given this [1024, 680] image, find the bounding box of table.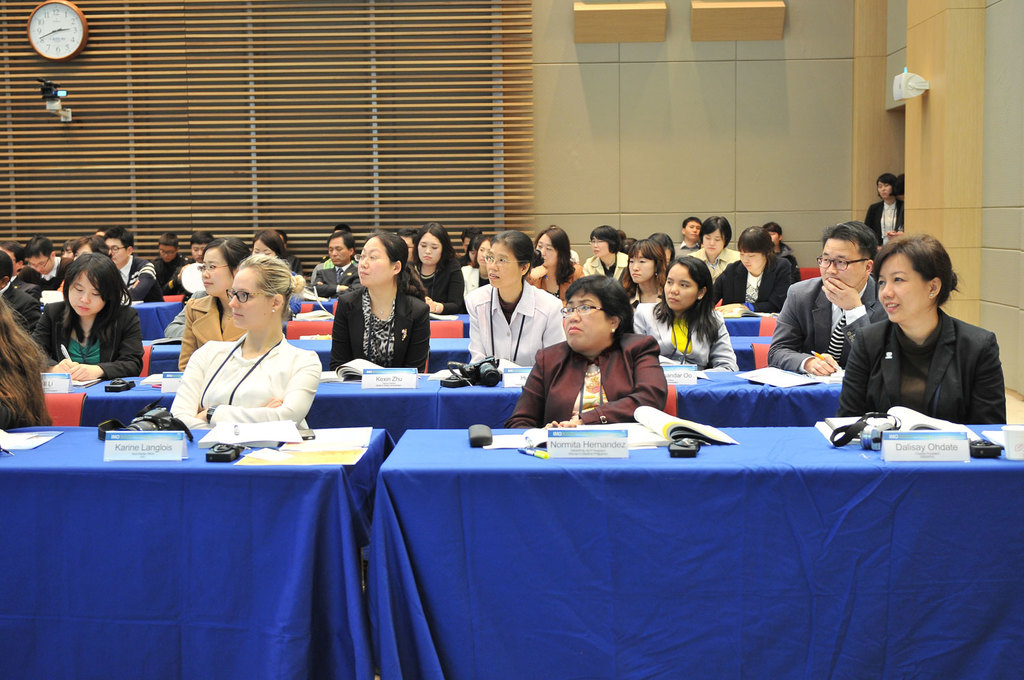
l=9, t=401, r=448, b=677.
